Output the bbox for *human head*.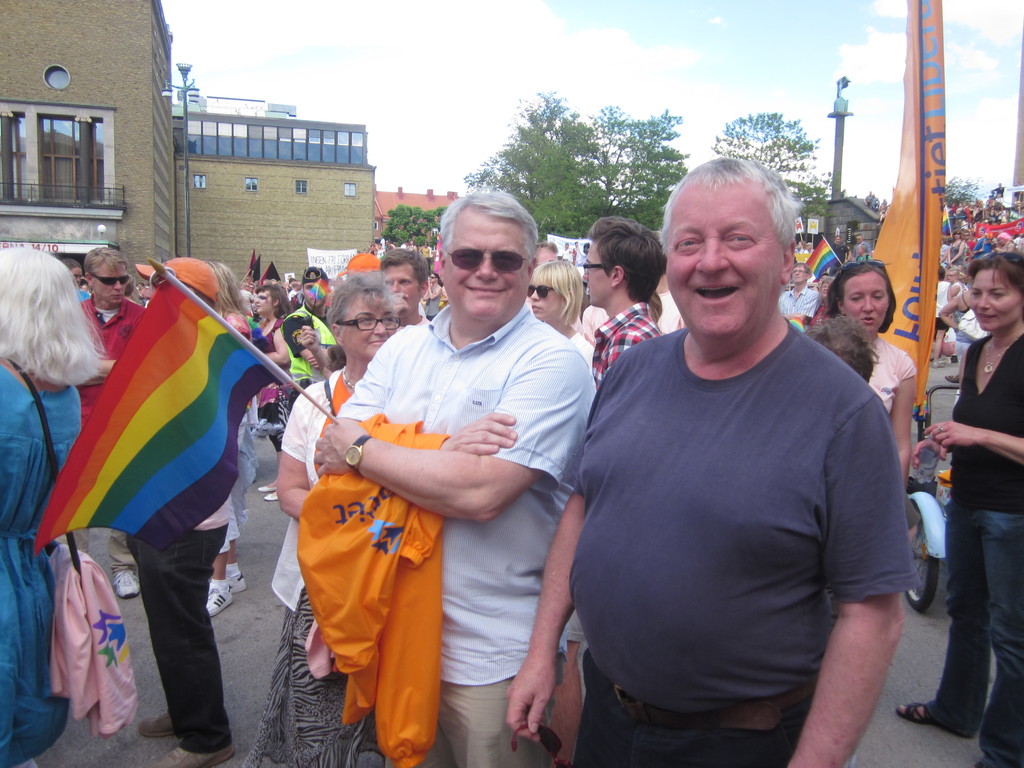
<bbox>303, 268, 332, 307</bbox>.
